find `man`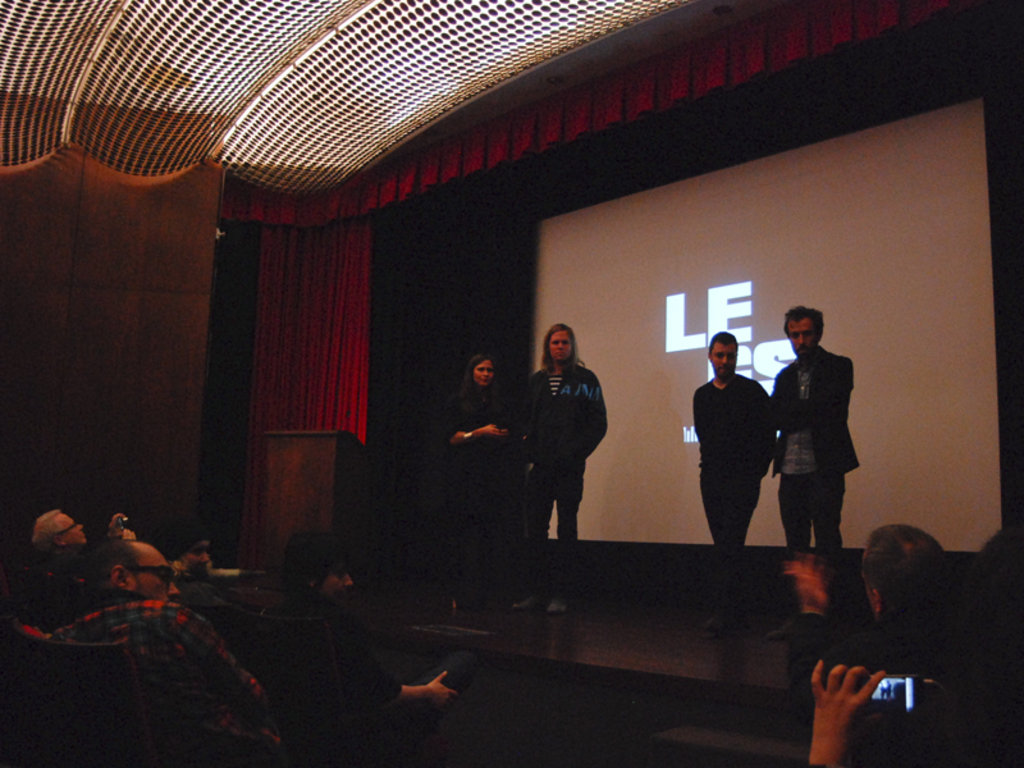
region(504, 324, 596, 622)
